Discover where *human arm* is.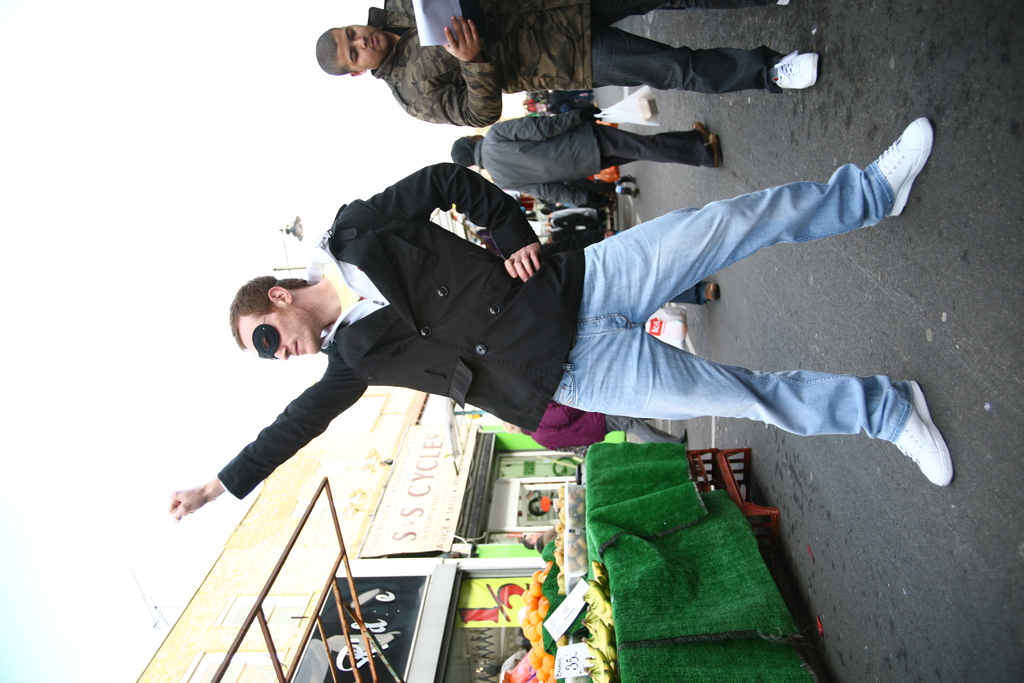
Discovered at 333/158/545/292.
